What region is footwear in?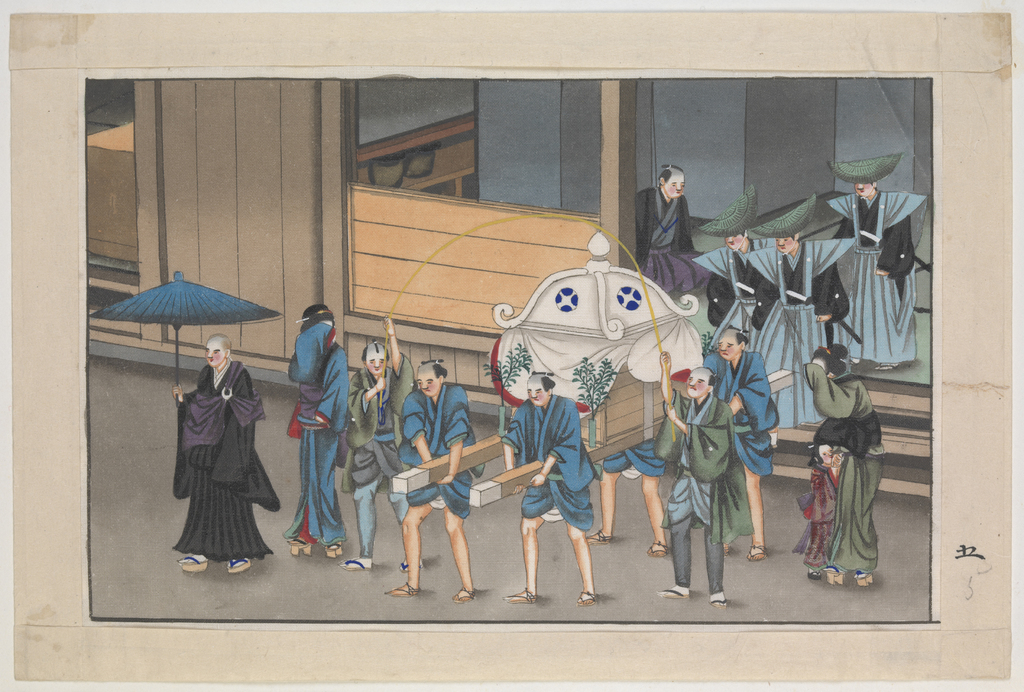
select_region(450, 583, 474, 599).
